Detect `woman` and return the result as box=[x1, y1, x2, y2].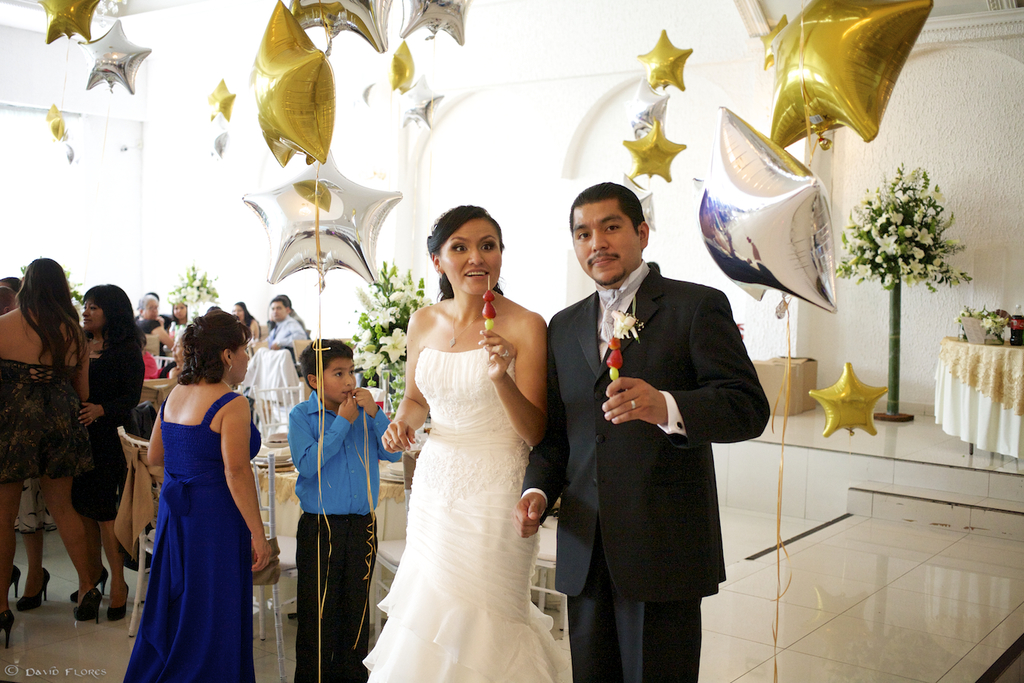
box=[0, 257, 103, 647].
